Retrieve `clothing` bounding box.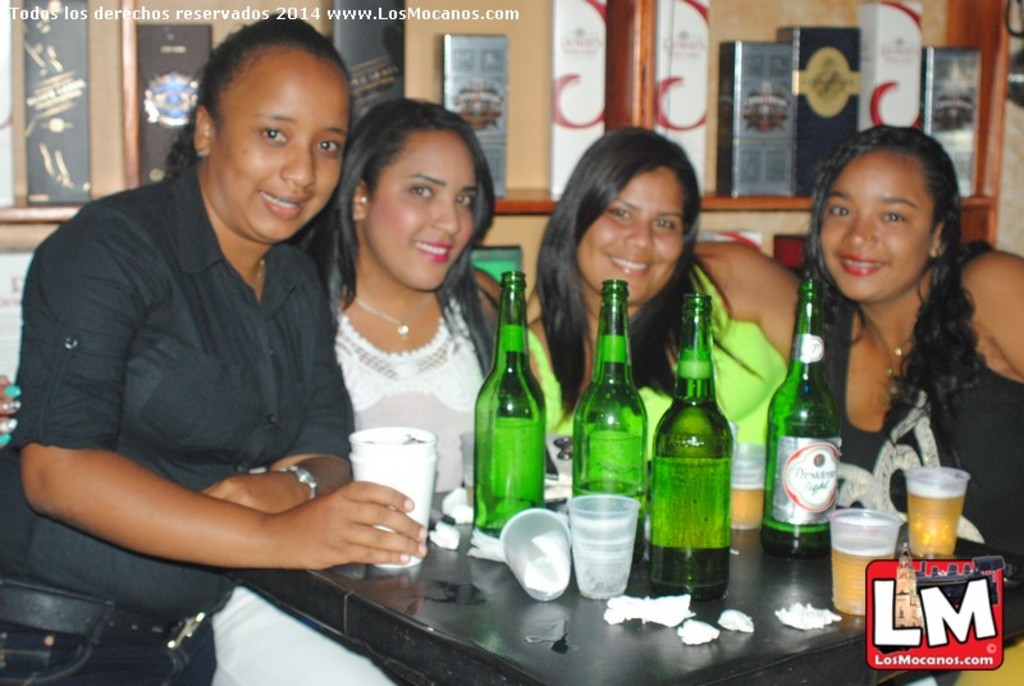
Bounding box: 815, 243, 1023, 685.
